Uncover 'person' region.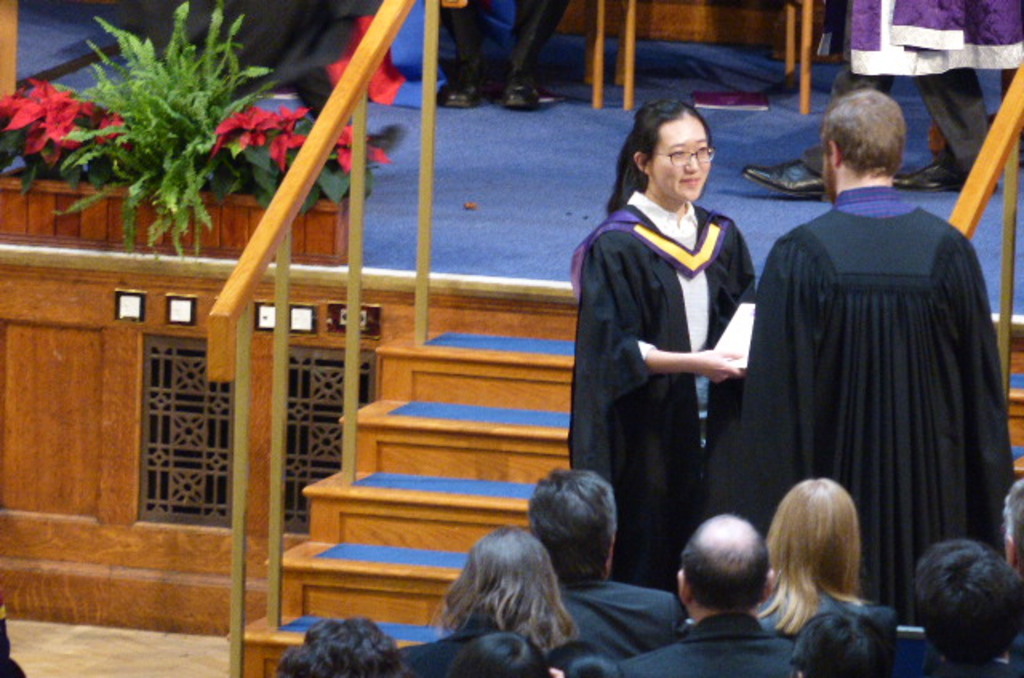
Uncovered: [x1=530, y1=461, x2=688, y2=676].
